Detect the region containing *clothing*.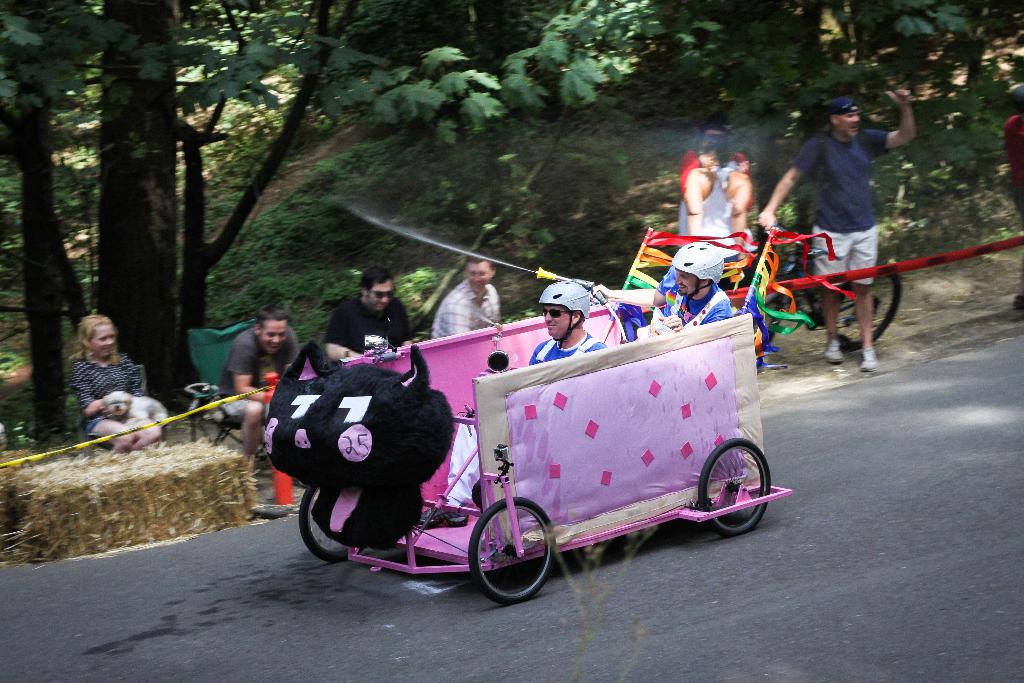
663 280 735 327.
